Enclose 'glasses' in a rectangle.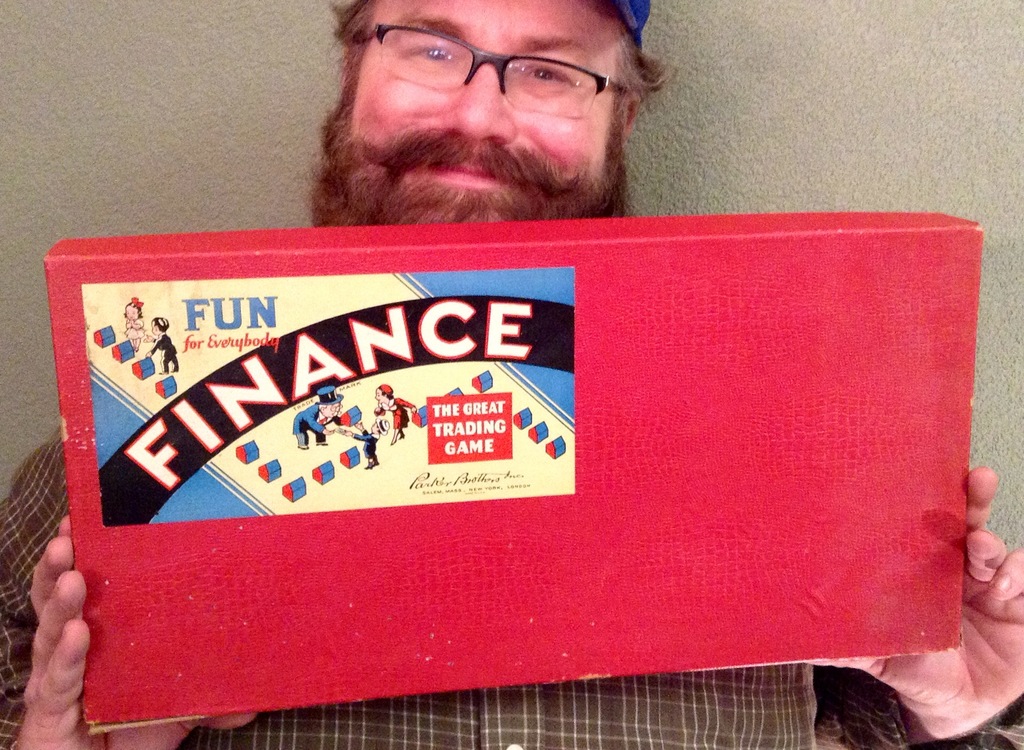
322, 28, 667, 119.
